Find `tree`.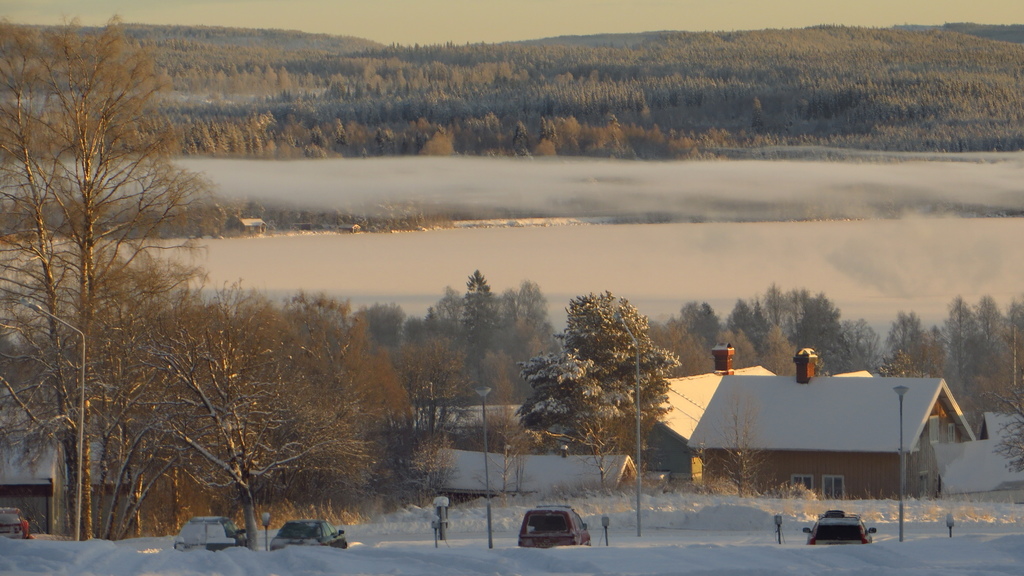
bbox(145, 291, 428, 545).
